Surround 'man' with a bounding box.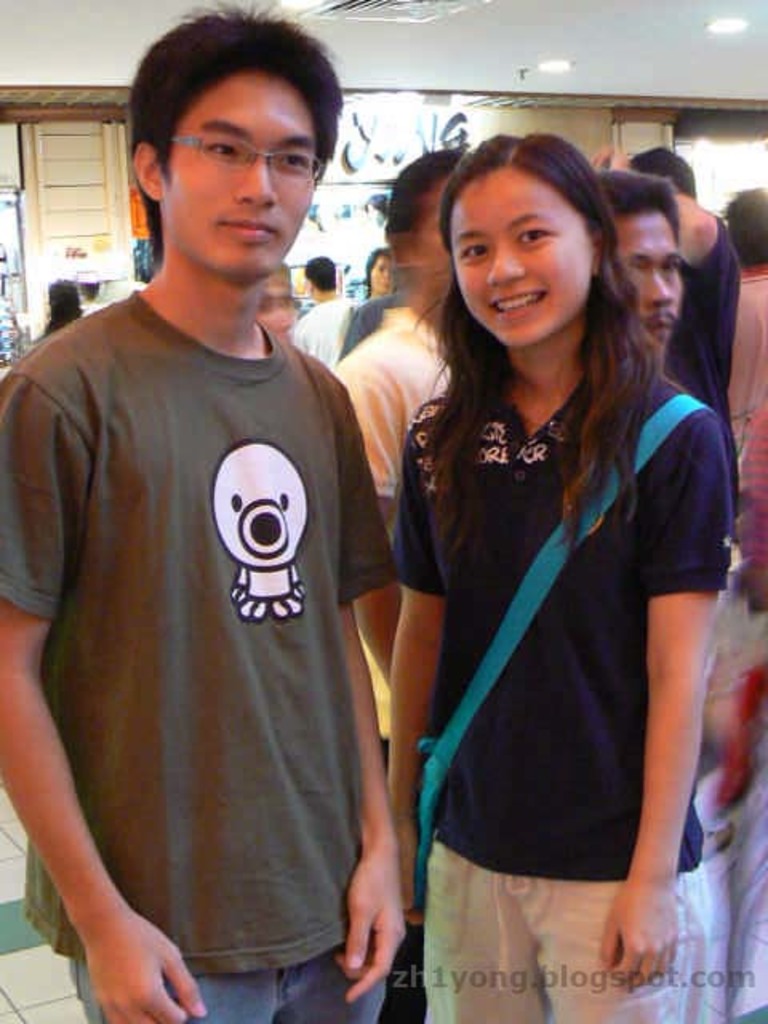
16,22,419,1010.
